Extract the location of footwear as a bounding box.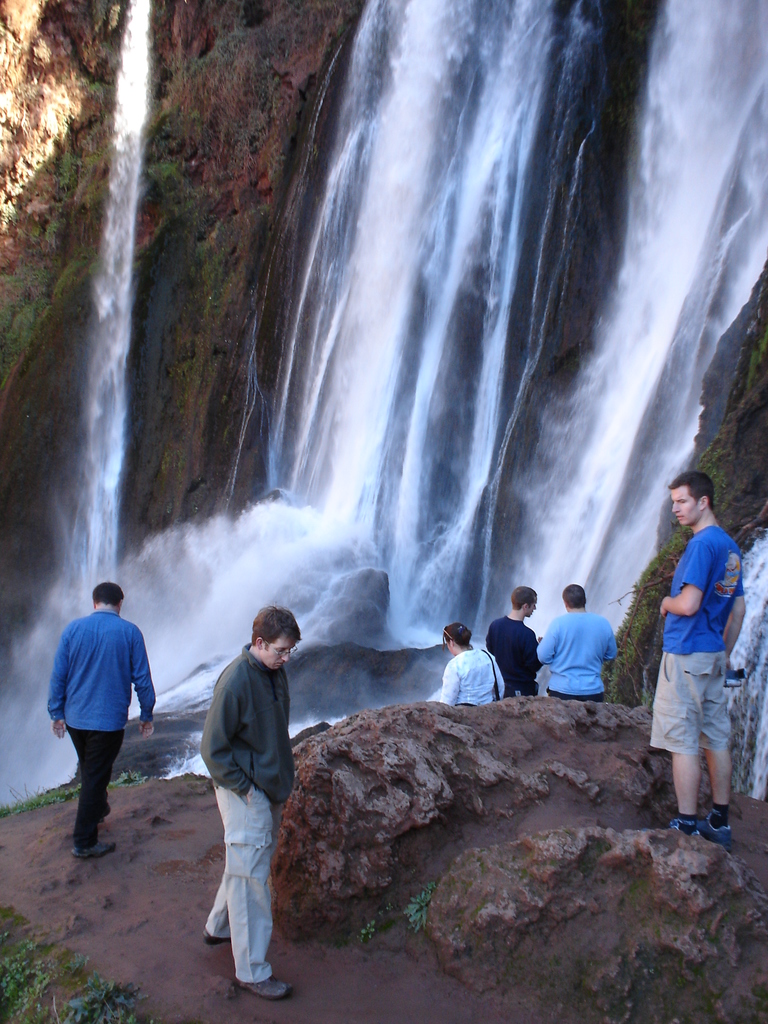
202:930:228:942.
